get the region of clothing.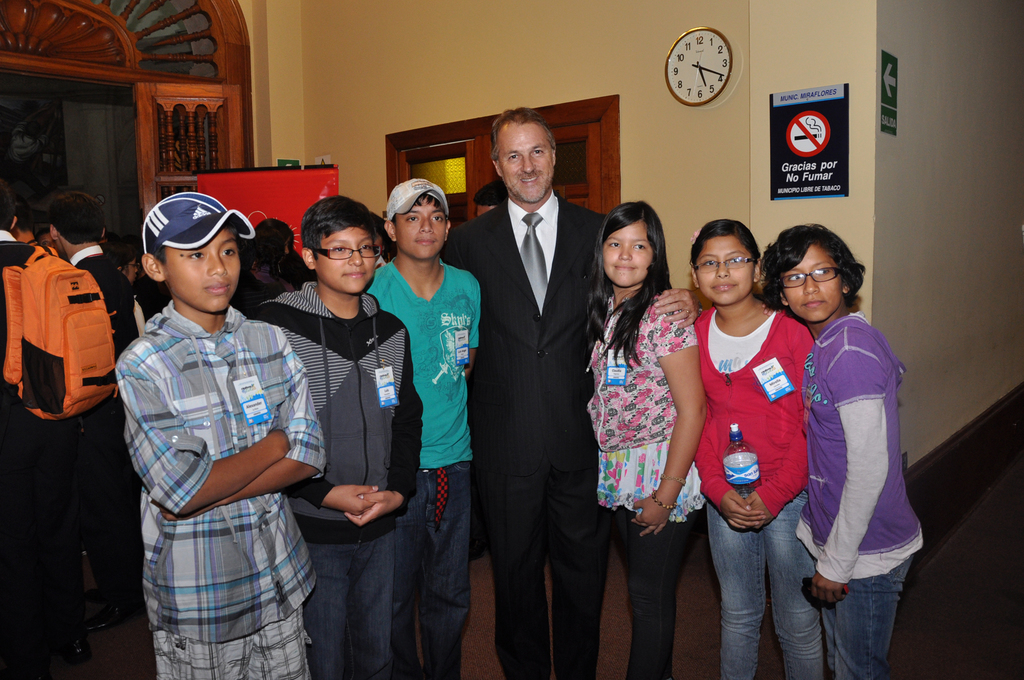
rect(275, 280, 426, 679).
